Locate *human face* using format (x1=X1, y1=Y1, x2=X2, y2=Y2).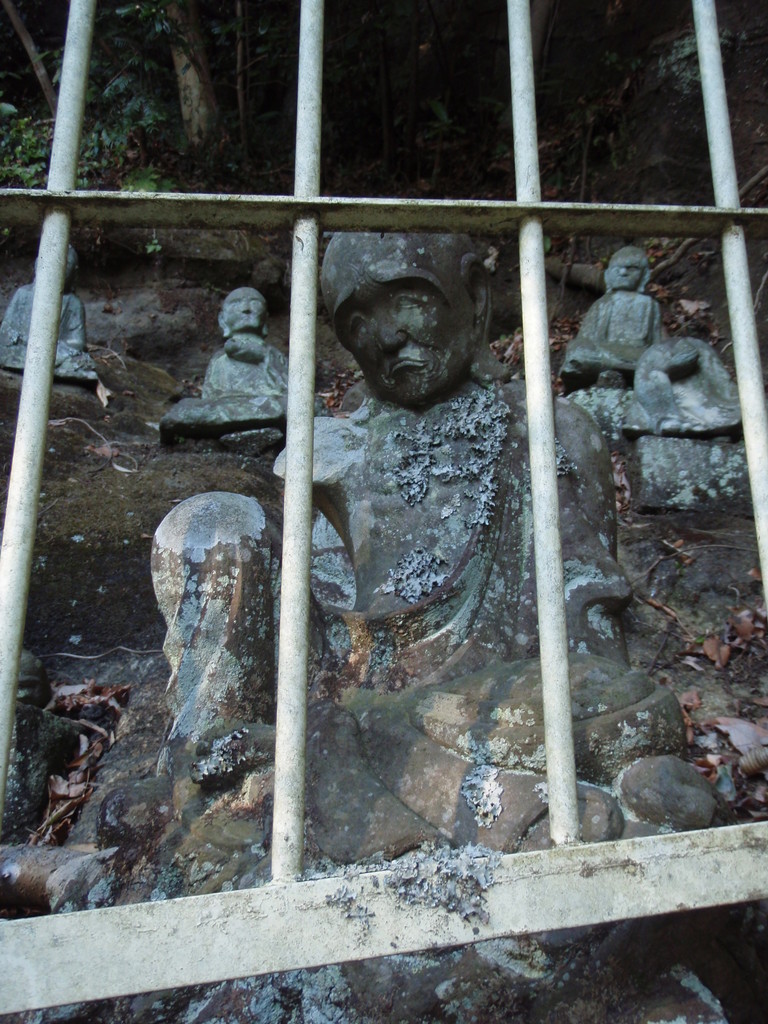
(x1=221, y1=291, x2=268, y2=333).
